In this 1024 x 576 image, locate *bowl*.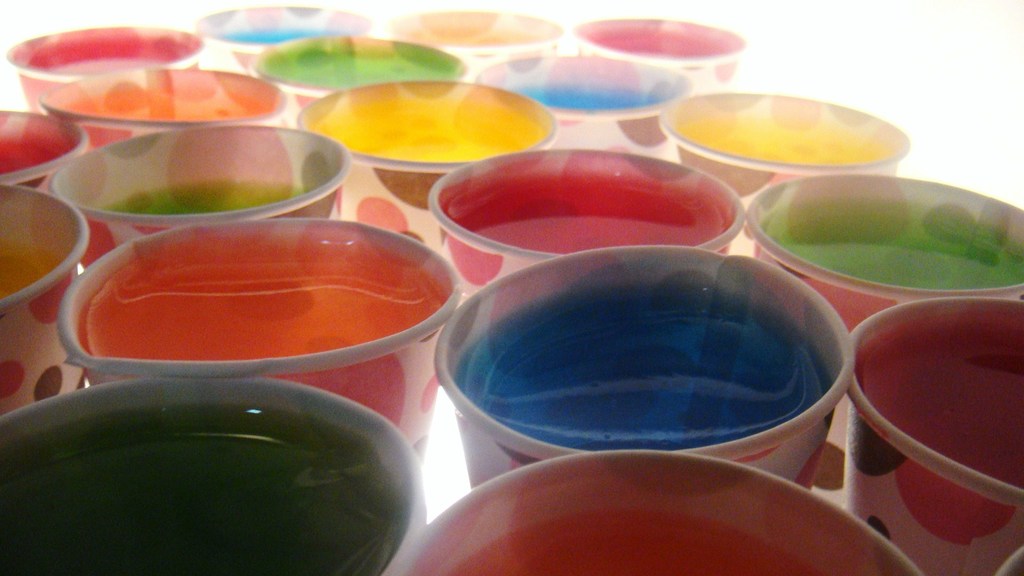
Bounding box: <bbox>31, 66, 286, 150</bbox>.
